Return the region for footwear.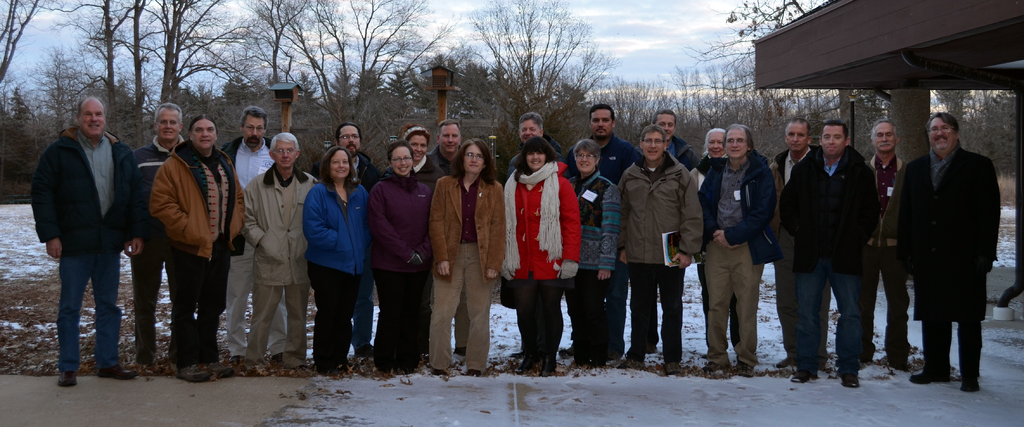
locate(432, 366, 449, 379).
